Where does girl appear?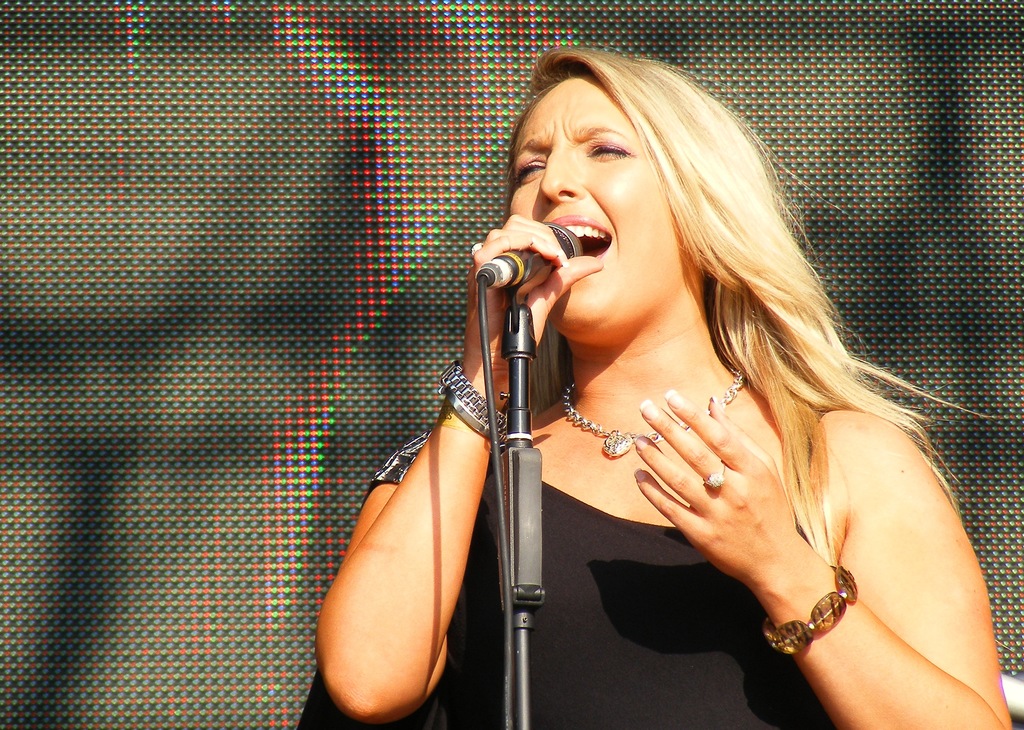
Appears at [x1=316, y1=49, x2=1009, y2=729].
